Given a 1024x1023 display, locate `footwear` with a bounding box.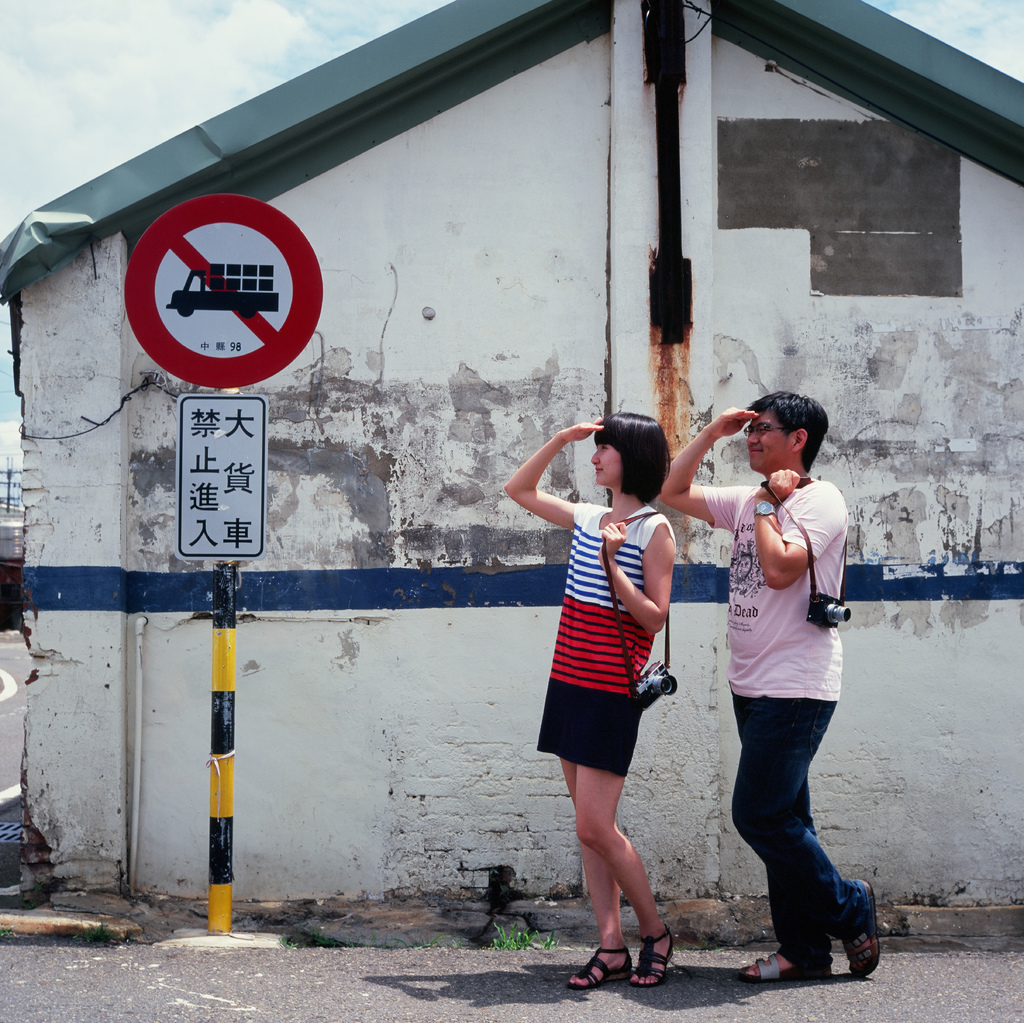
Located: [630, 928, 677, 985].
